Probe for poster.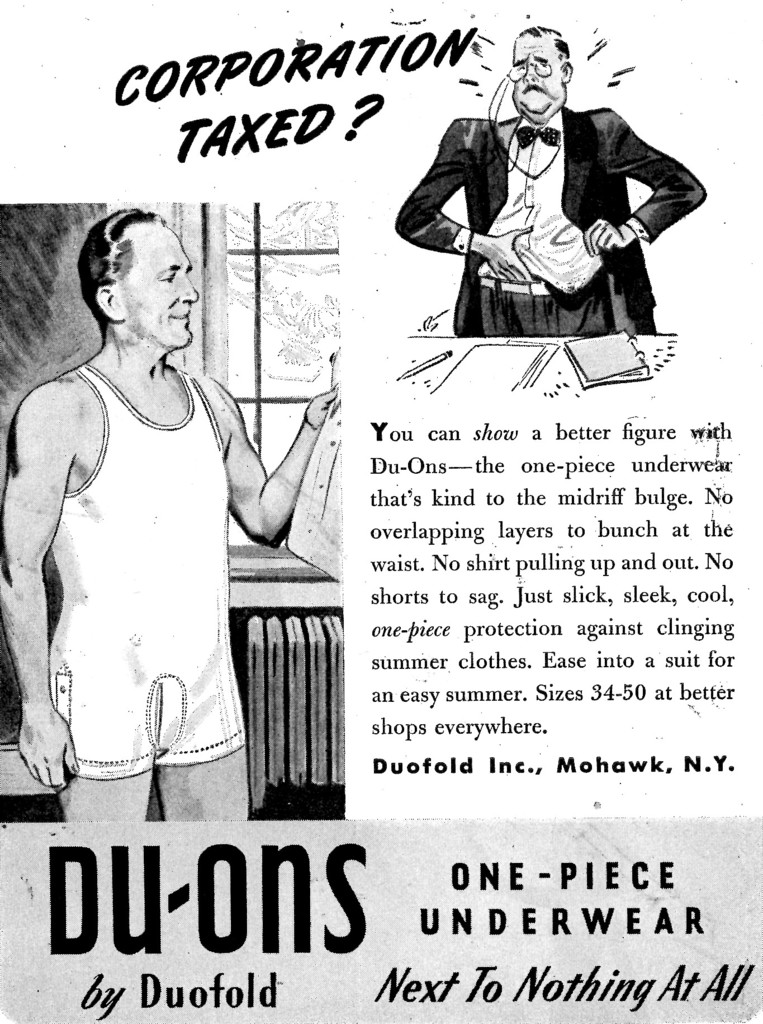
Probe result: <box>0,1,762,1023</box>.
